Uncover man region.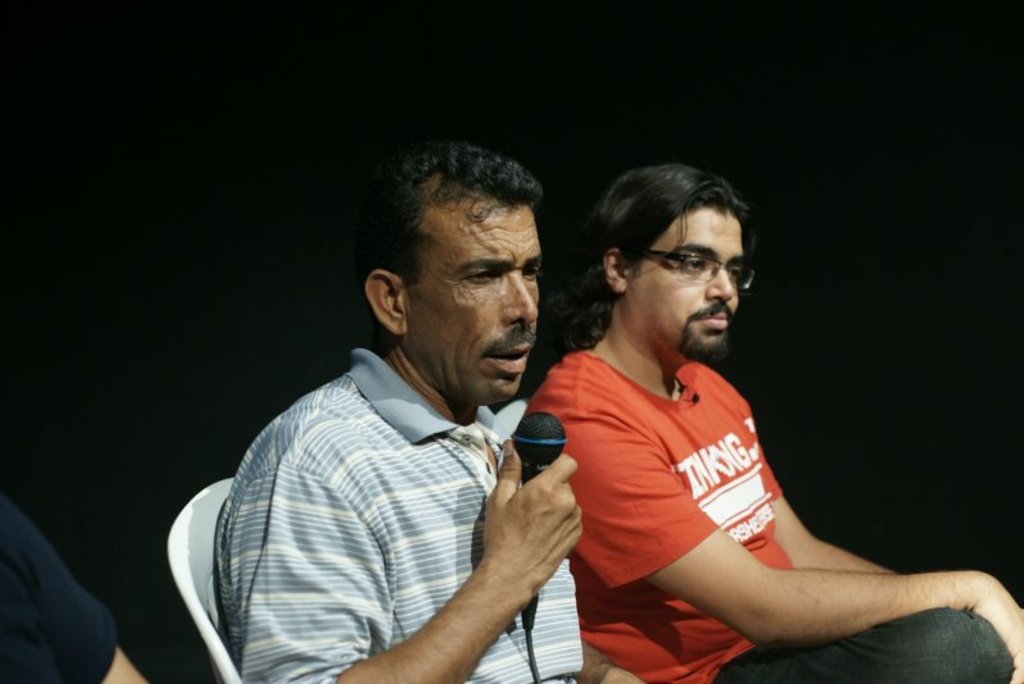
Uncovered: {"x1": 529, "y1": 158, "x2": 1023, "y2": 683}.
